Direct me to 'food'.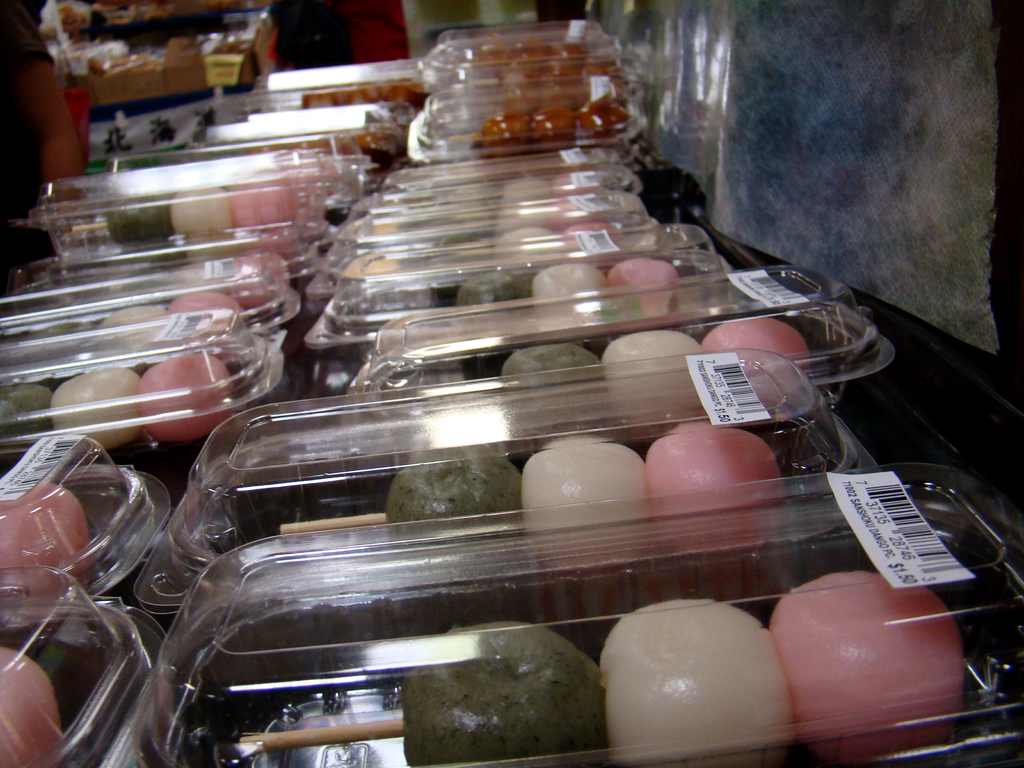
Direction: (left=602, top=595, right=797, bottom=760).
